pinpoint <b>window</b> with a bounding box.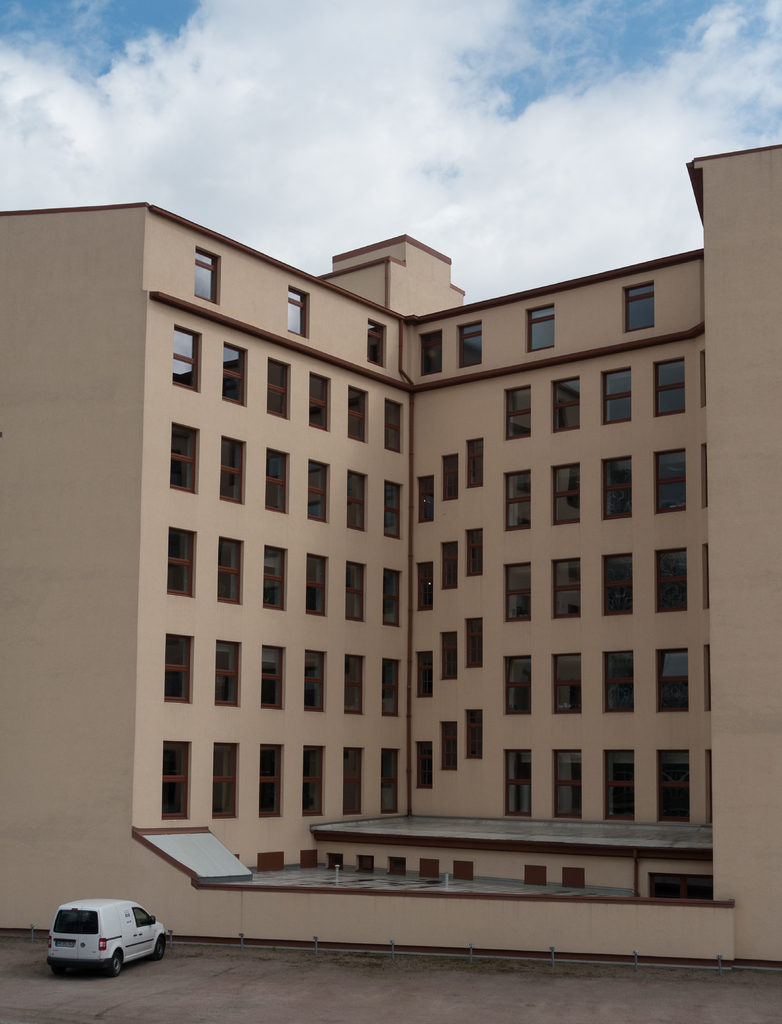
551 653 583 713.
